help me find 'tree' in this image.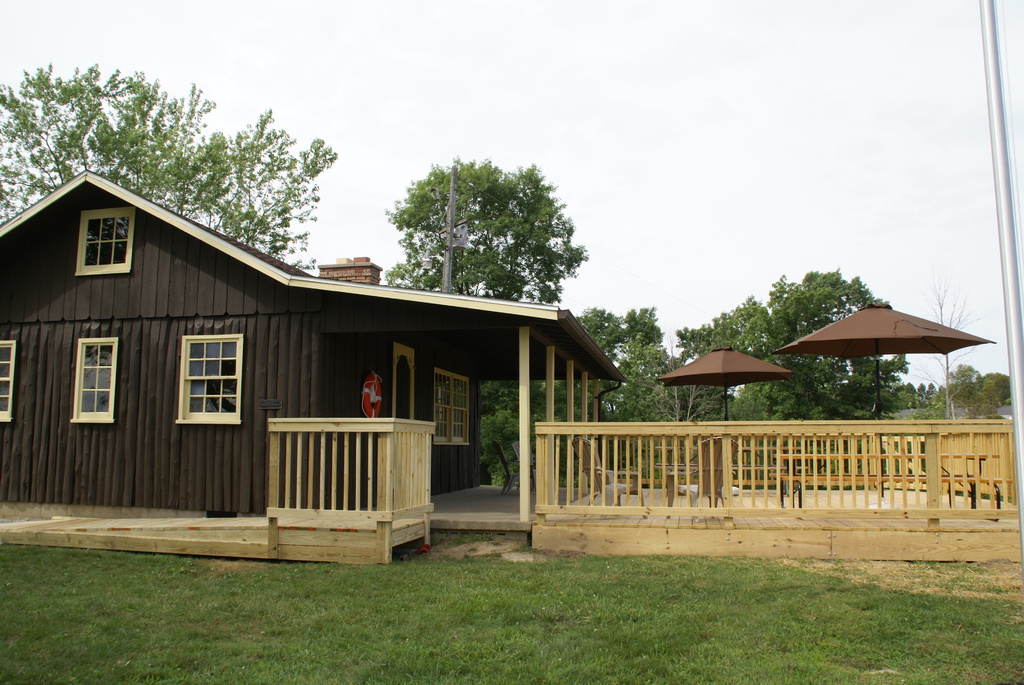
Found it: 927/363/985/421.
